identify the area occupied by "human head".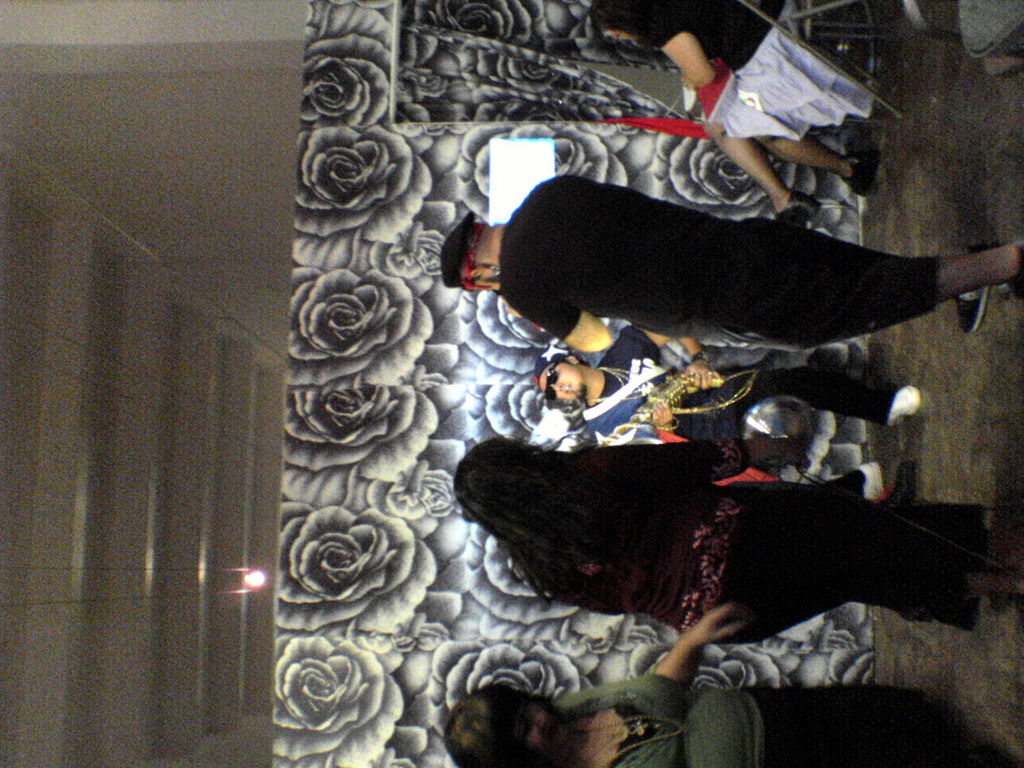
Area: [530, 340, 586, 403].
